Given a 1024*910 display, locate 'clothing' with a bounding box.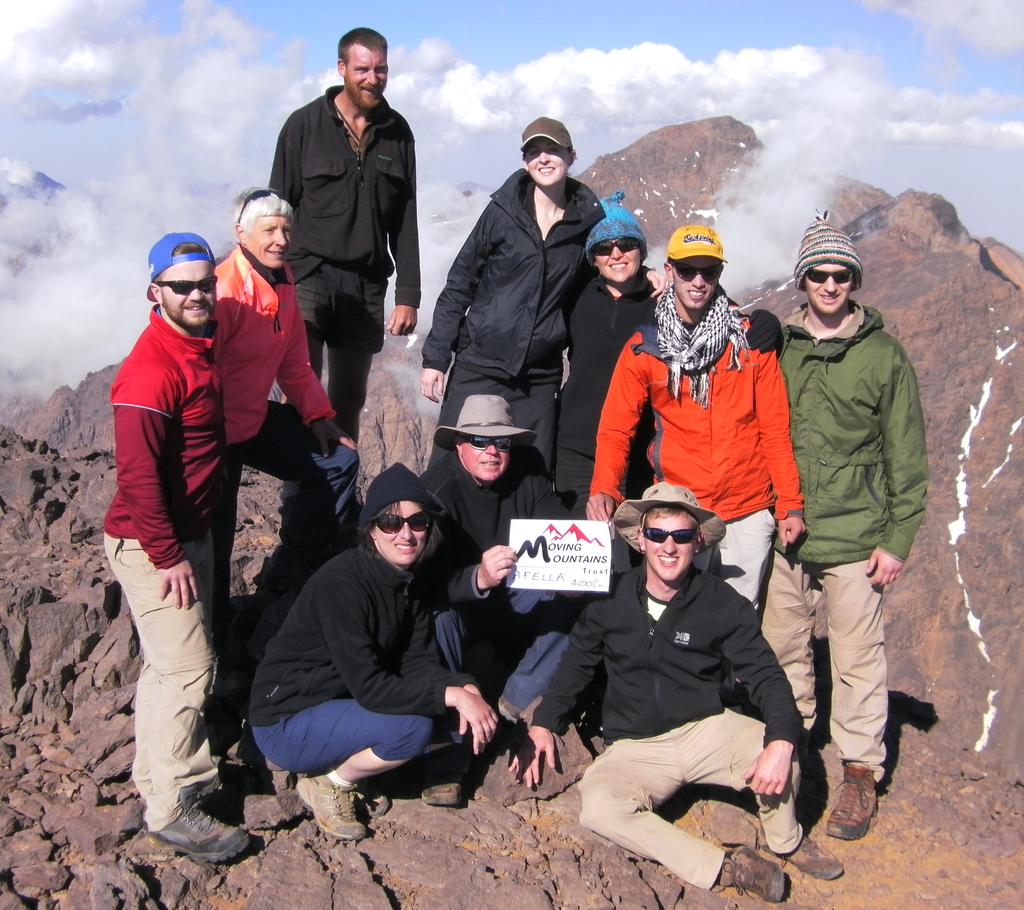
Located: (418,167,607,494).
